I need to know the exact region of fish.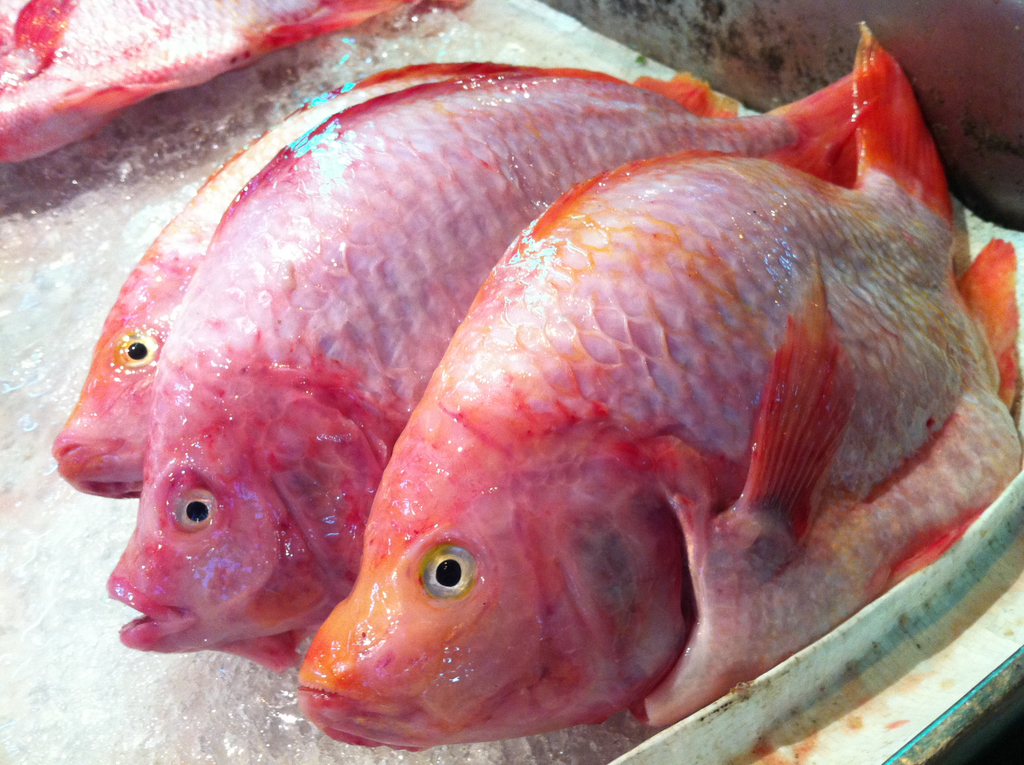
Region: (300, 28, 963, 748).
